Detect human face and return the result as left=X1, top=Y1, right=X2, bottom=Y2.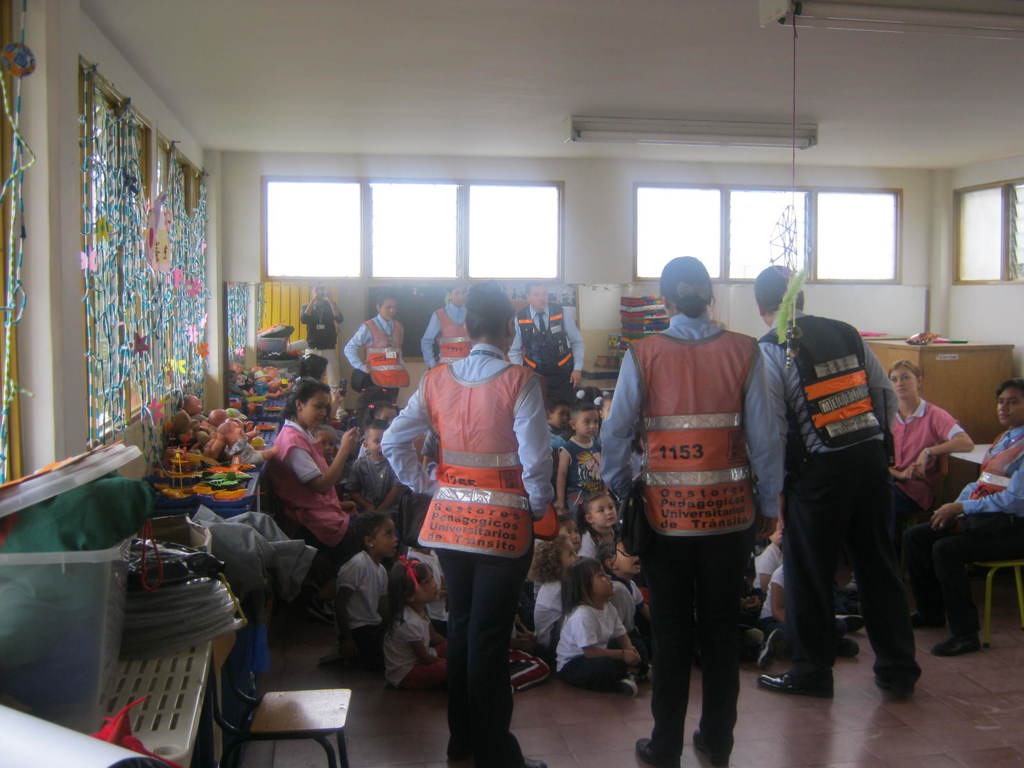
left=374, top=517, right=397, bottom=556.
